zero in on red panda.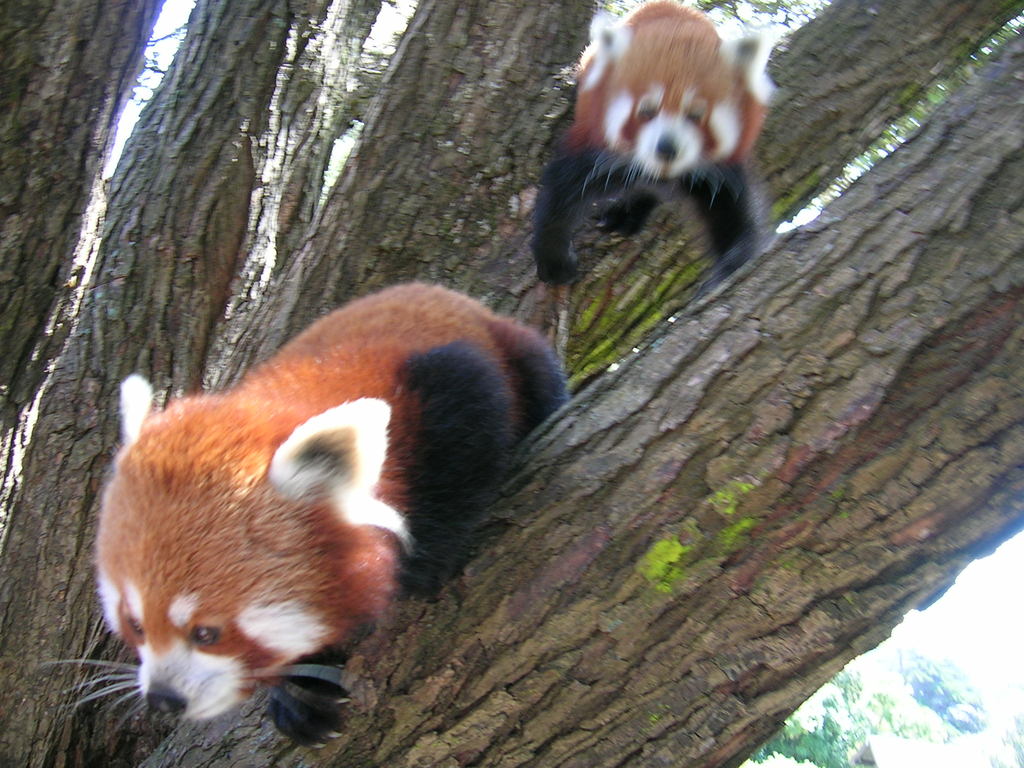
Zeroed in: left=29, top=281, right=566, bottom=748.
